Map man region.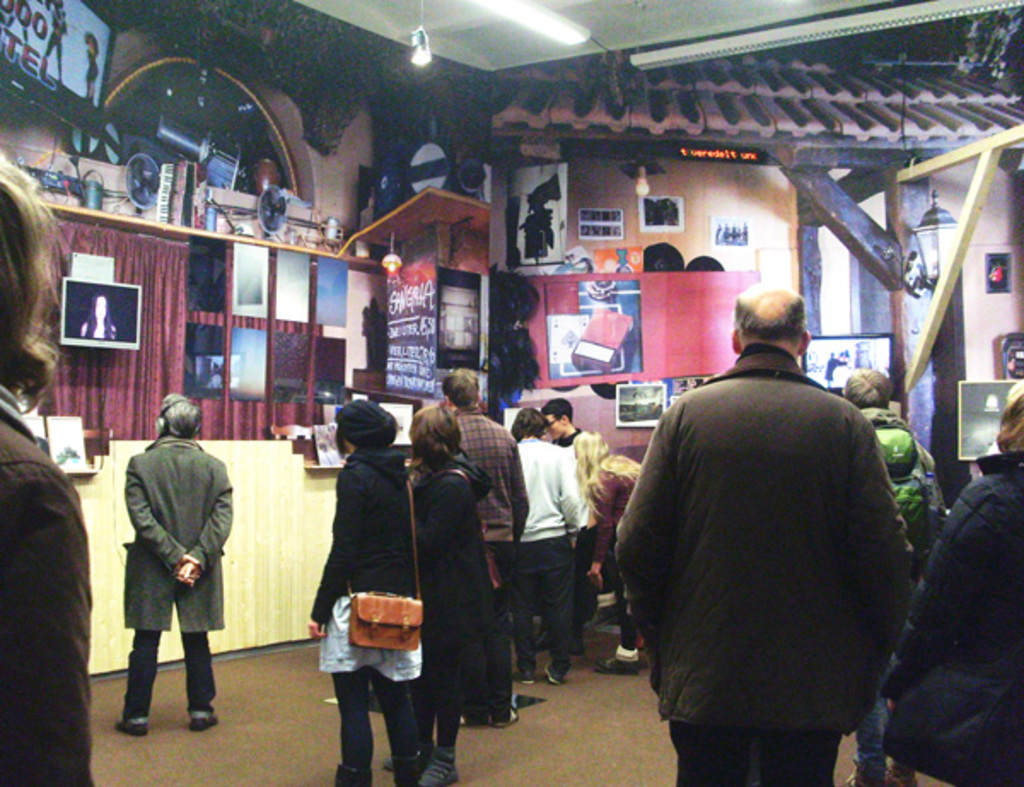
Mapped to pyautogui.locateOnScreen(442, 367, 529, 727).
